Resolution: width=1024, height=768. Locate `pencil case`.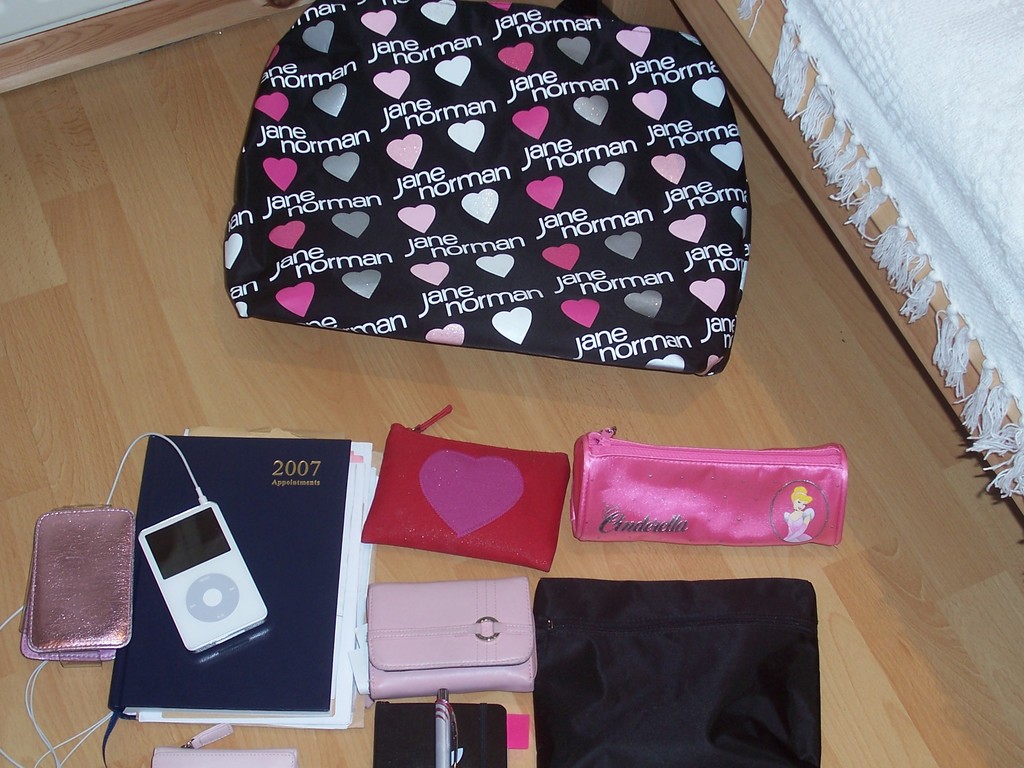
rect(221, 0, 748, 378).
